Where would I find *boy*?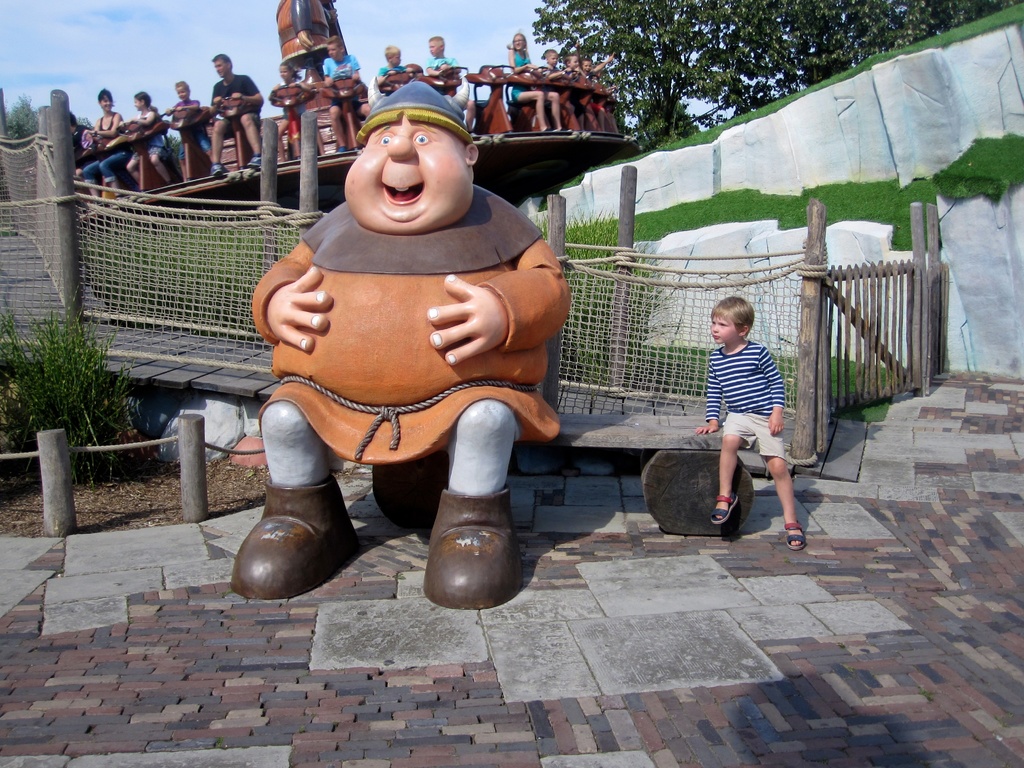
At pyautogui.locateOnScreen(545, 46, 574, 138).
